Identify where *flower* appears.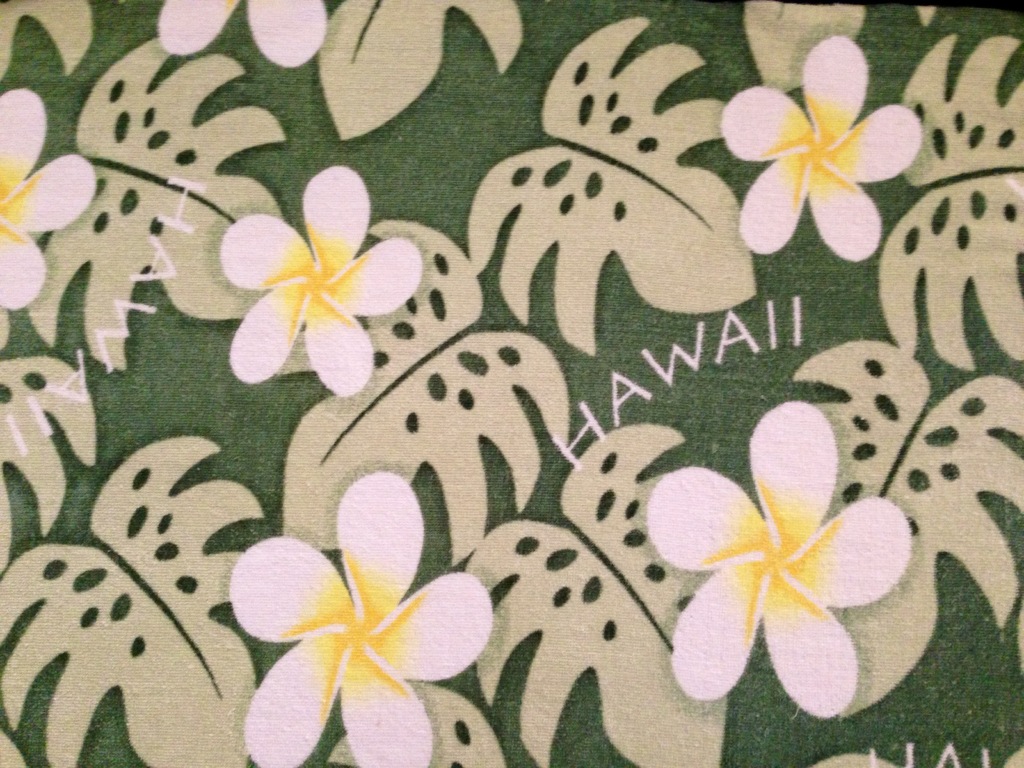
Appears at BBox(645, 401, 940, 719).
